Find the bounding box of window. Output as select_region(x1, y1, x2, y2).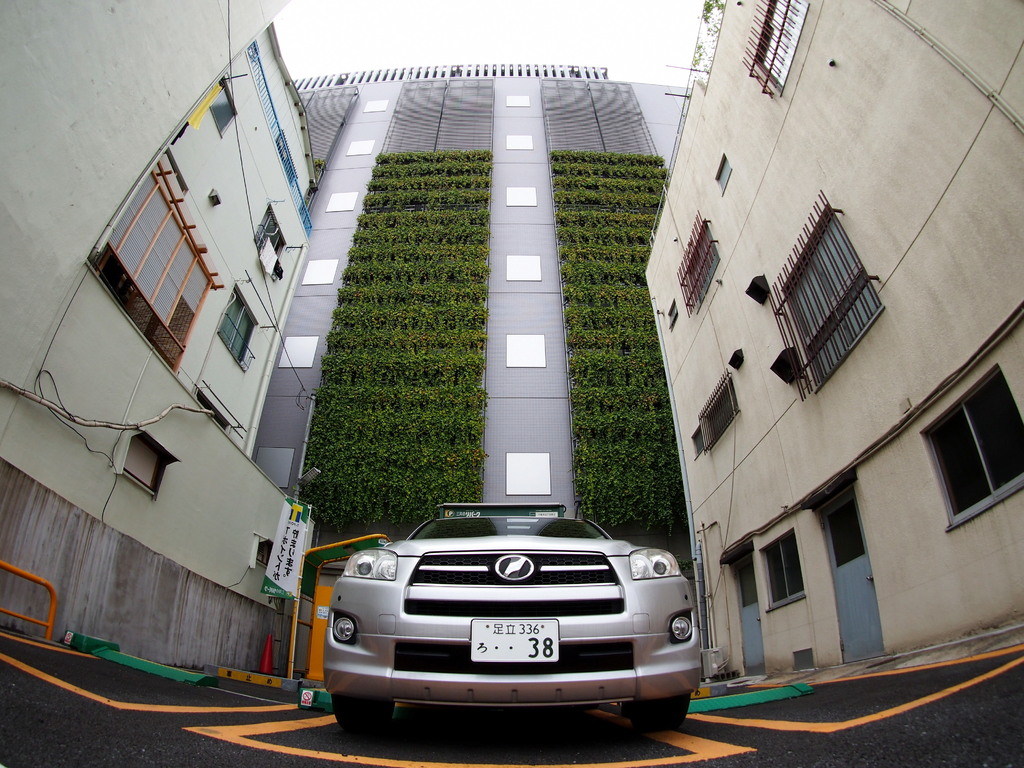
select_region(781, 202, 884, 393).
